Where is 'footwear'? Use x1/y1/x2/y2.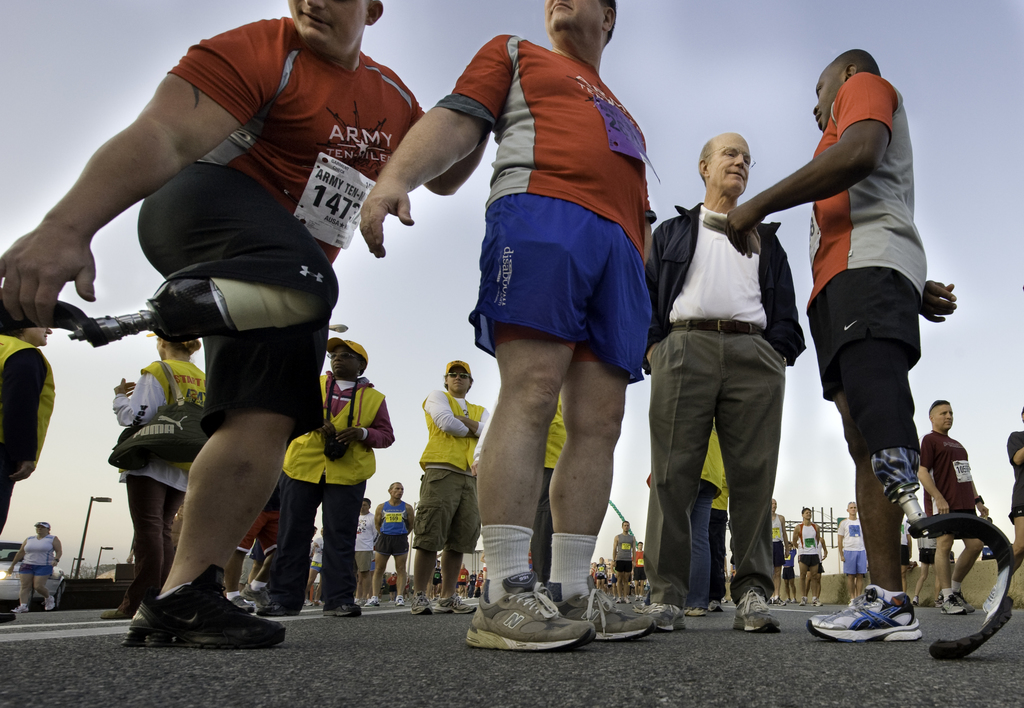
688/603/704/614.
